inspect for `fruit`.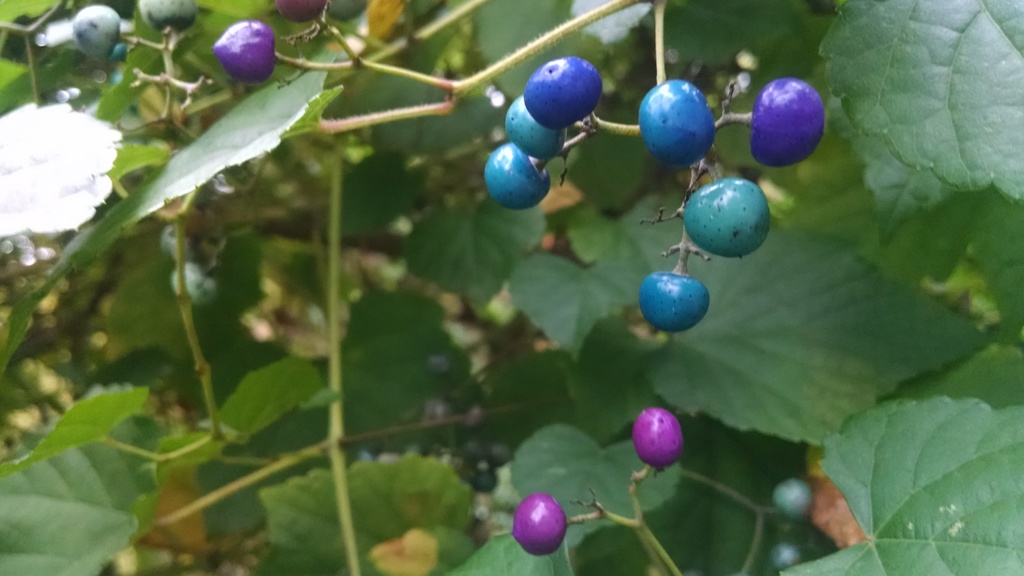
Inspection: {"x1": 157, "y1": 223, "x2": 194, "y2": 264}.
